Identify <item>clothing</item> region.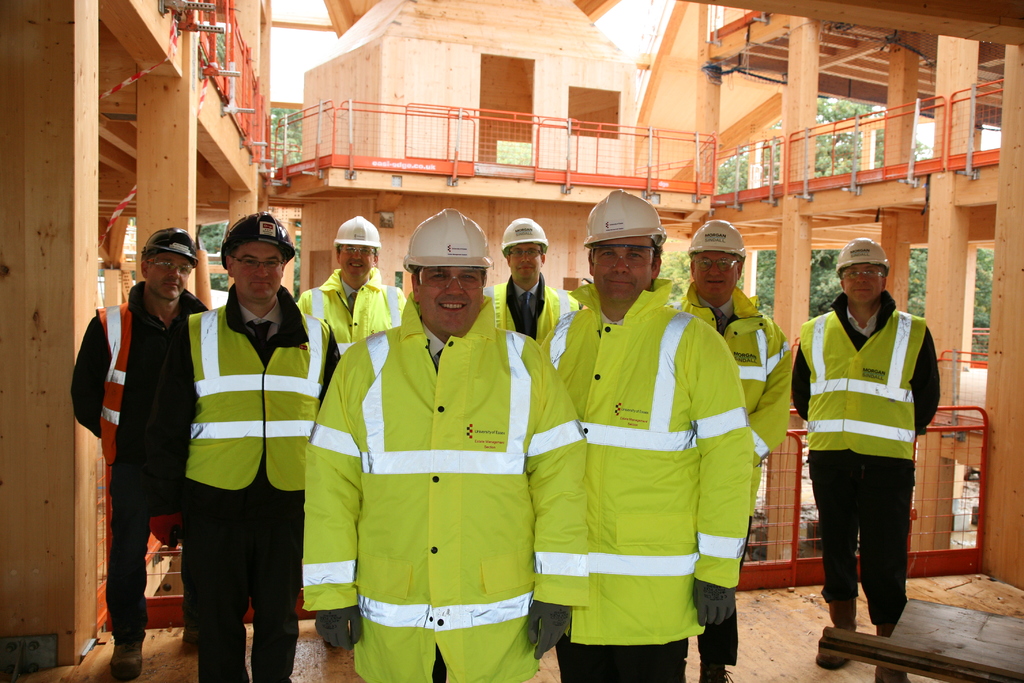
Region: left=490, top=274, right=584, bottom=343.
